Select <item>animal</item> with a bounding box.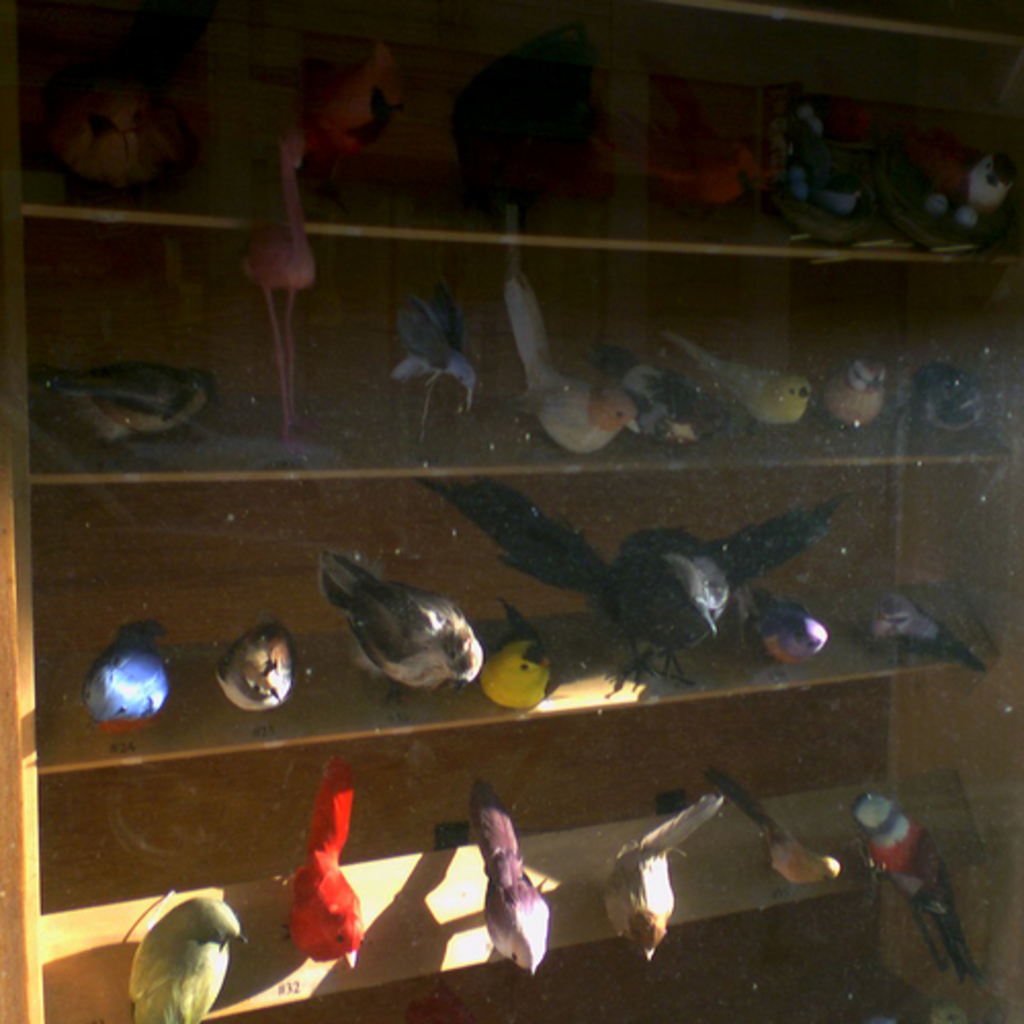
592 791 723 967.
